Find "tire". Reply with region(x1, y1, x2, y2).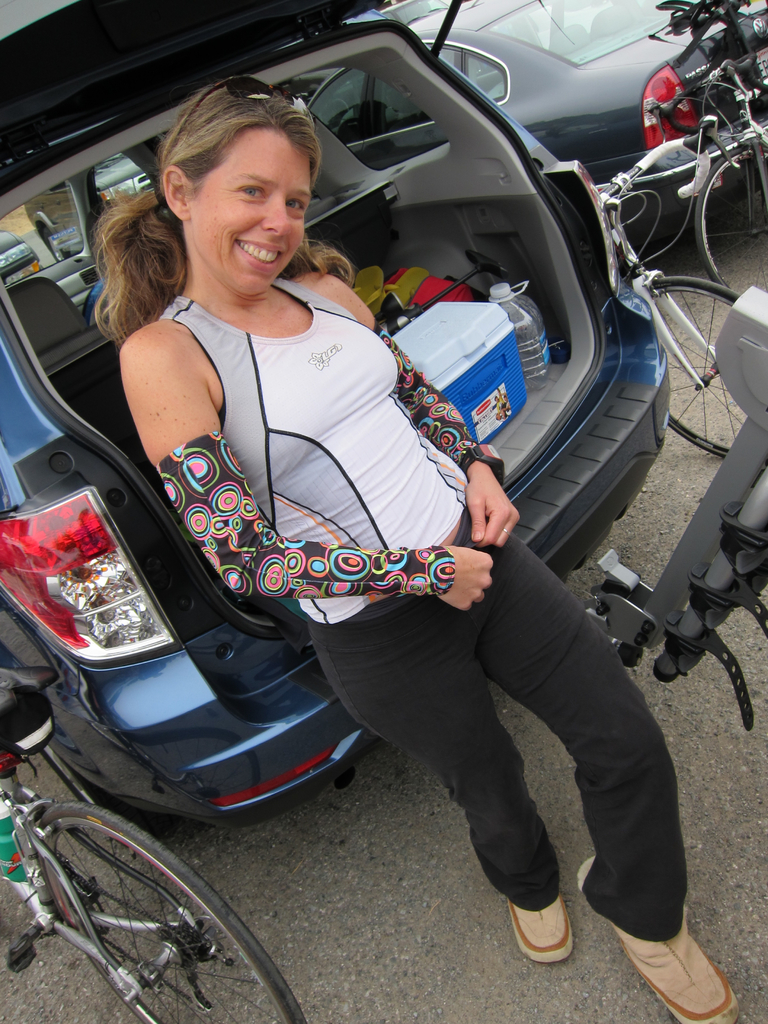
region(33, 792, 308, 1022).
